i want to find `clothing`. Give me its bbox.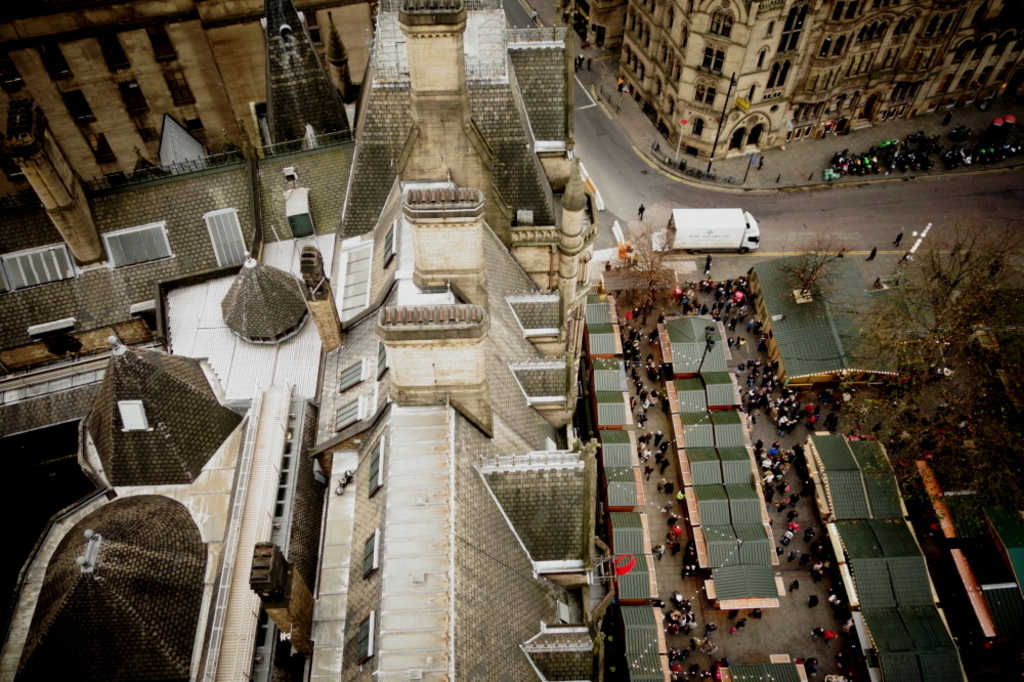
(724,606,740,624).
